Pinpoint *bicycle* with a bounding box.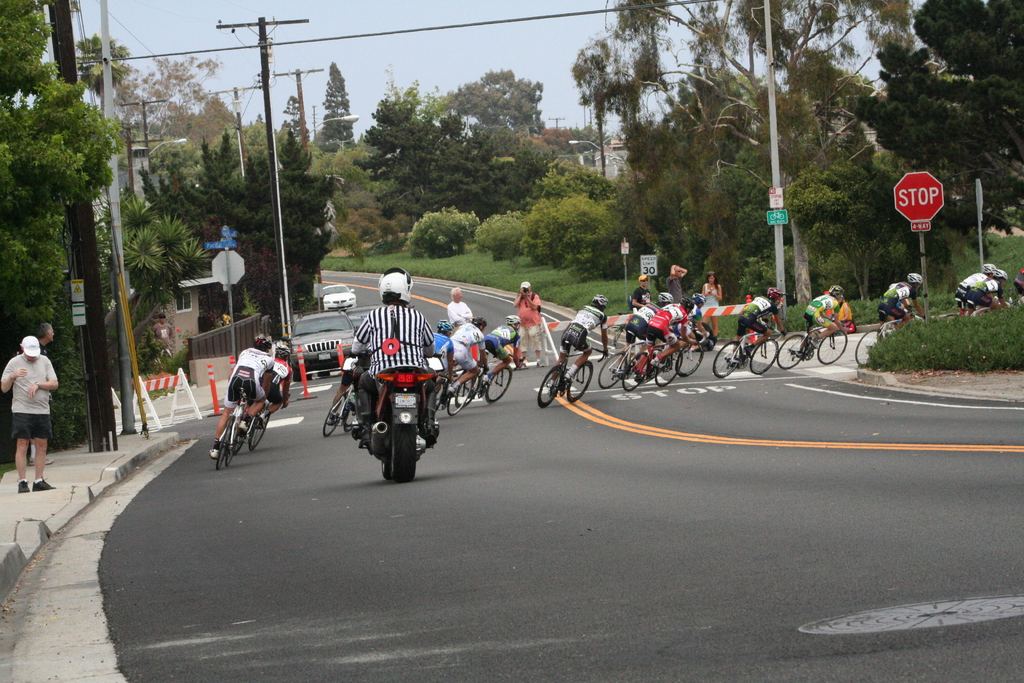
select_region(634, 325, 707, 381).
